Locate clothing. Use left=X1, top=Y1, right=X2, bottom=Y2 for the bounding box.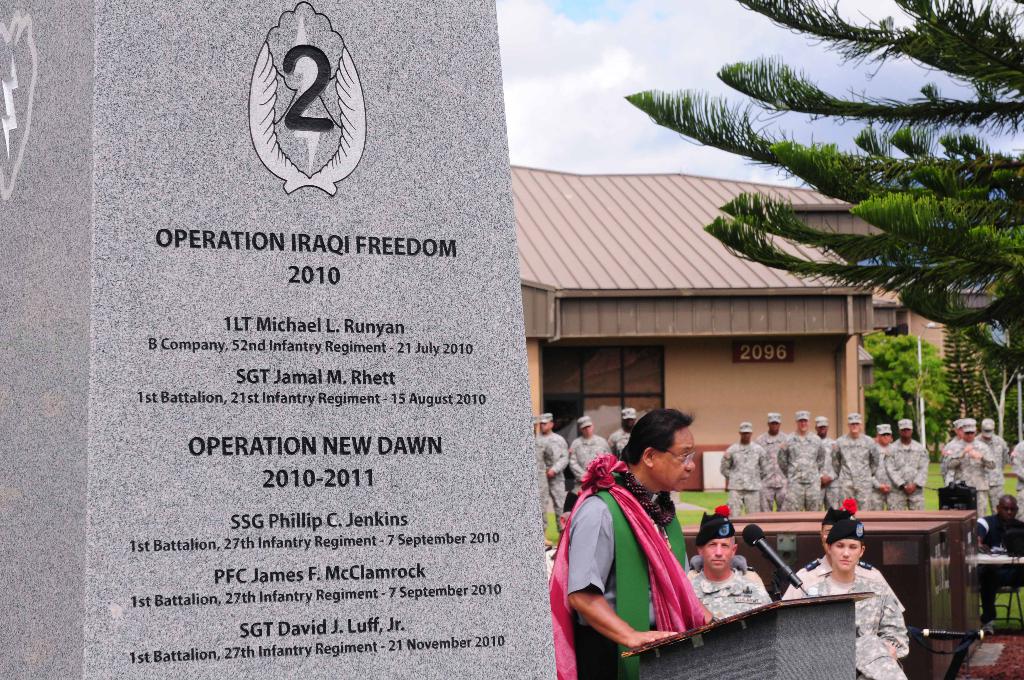
left=974, top=508, right=1023, bottom=616.
